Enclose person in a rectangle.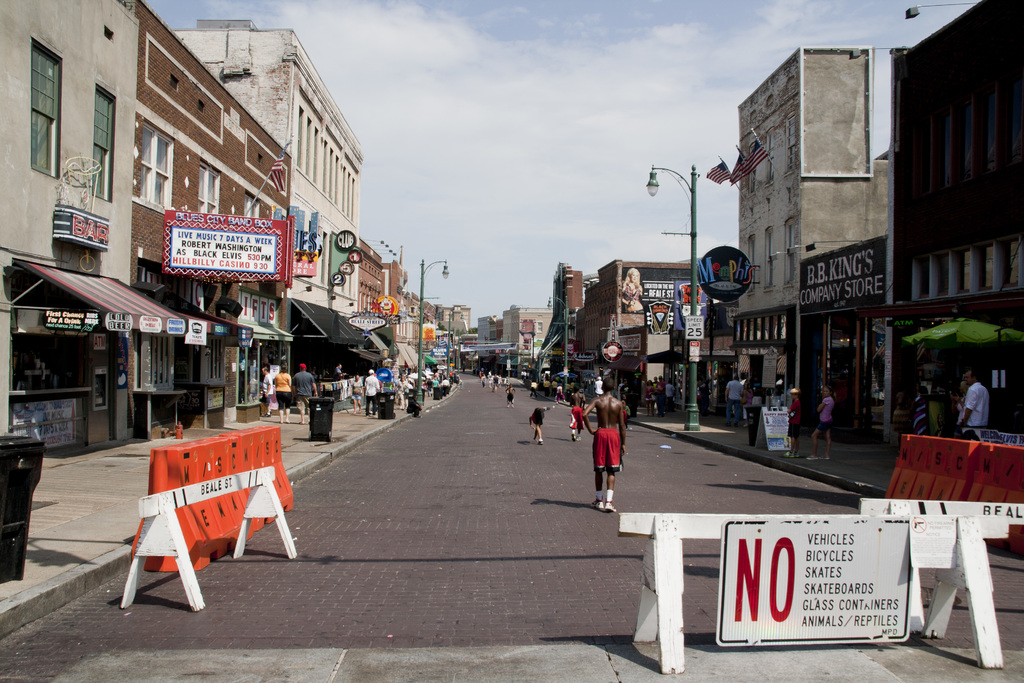
bbox=[263, 368, 272, 420].
